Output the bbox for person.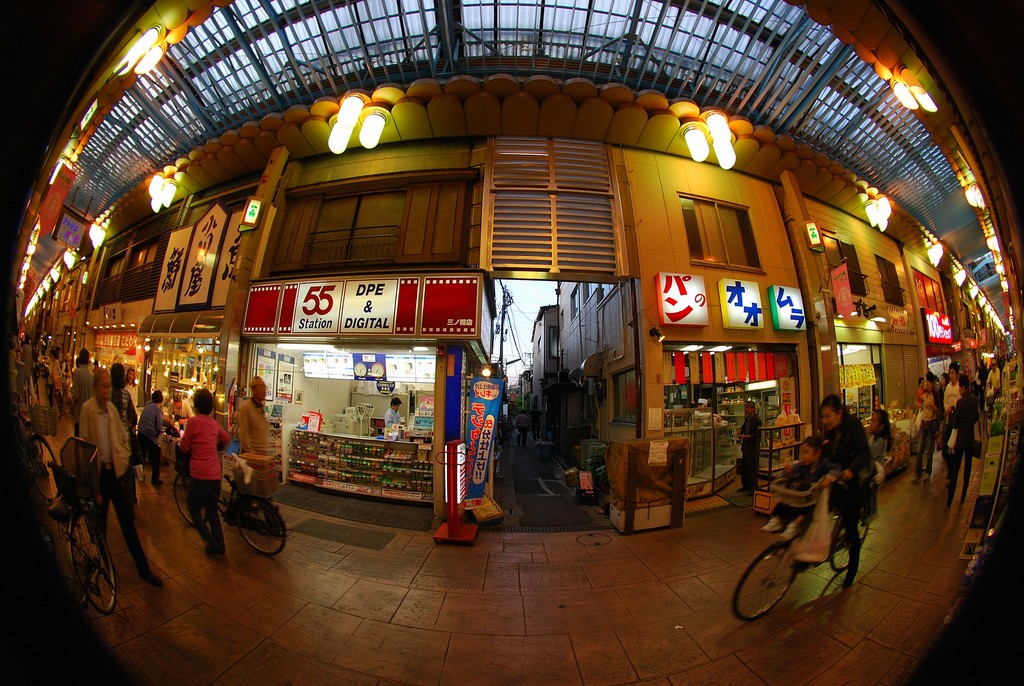
select_region(383, 397, 403, 436).
